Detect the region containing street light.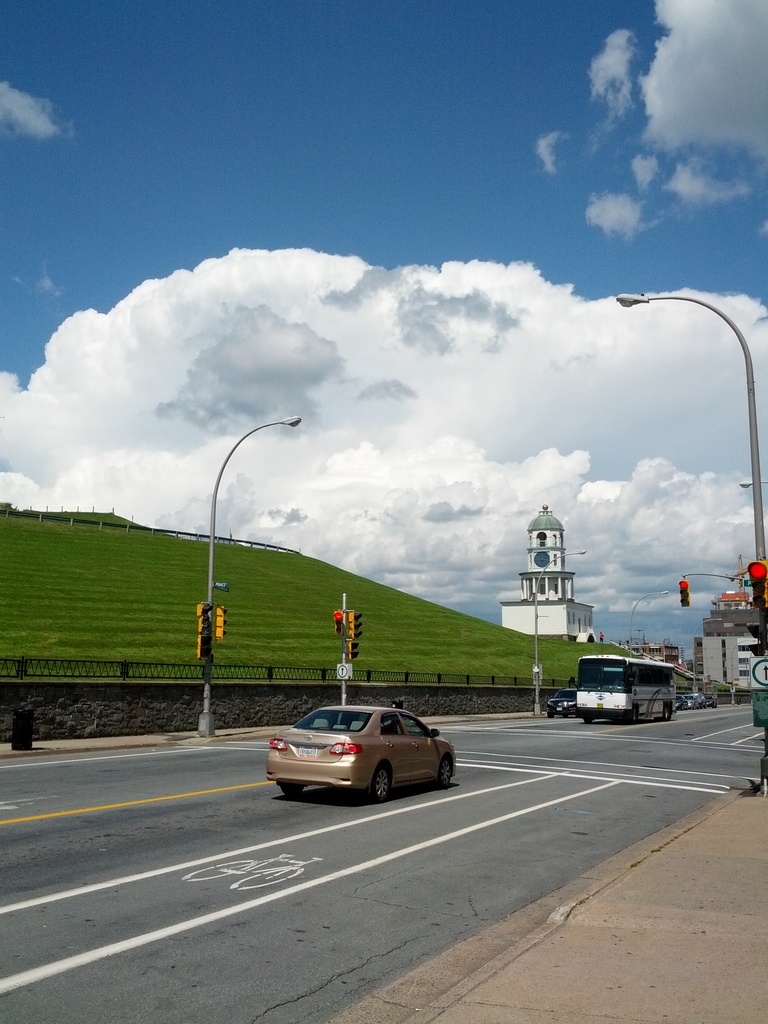
detection(611, 291, 767, 790).
